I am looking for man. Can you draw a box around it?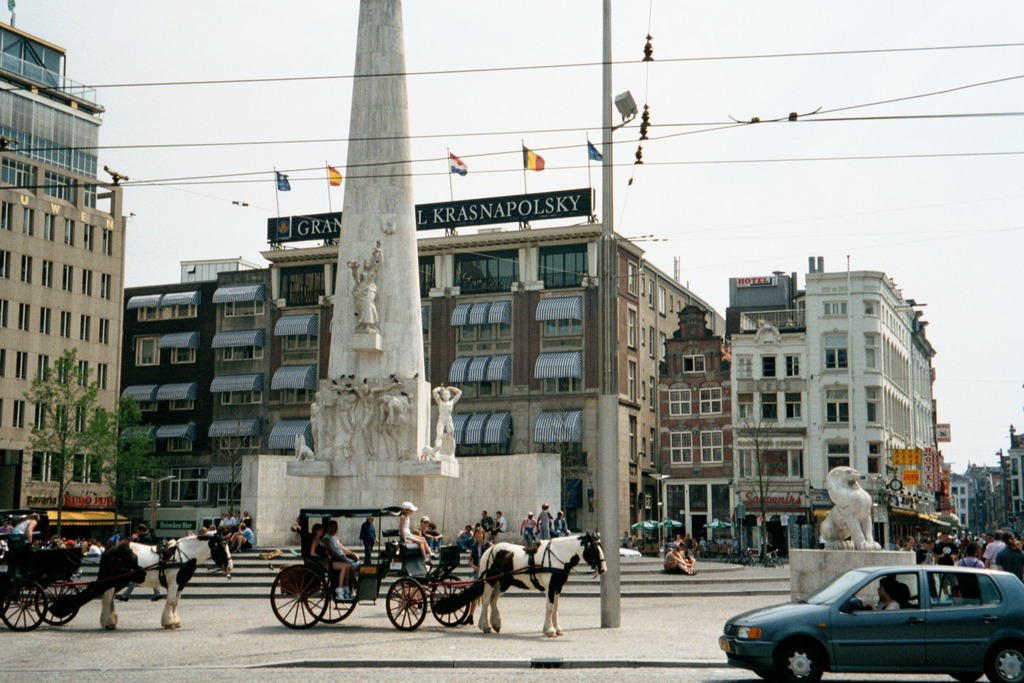
Sure, the bounding box is (929, 529, 953, 598).
